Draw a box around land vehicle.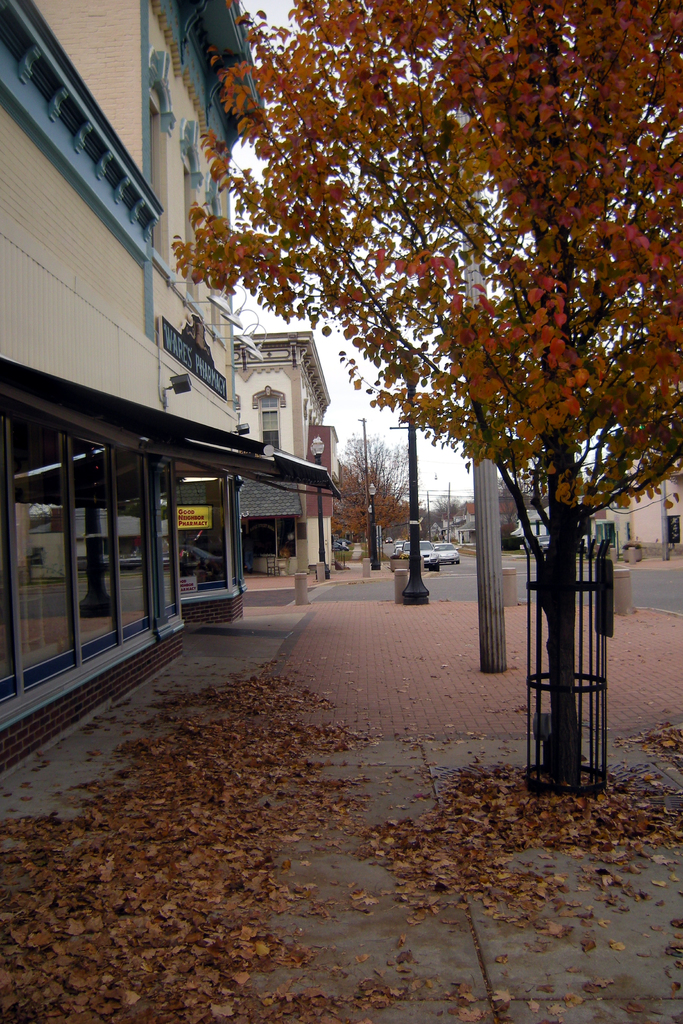
[392,537,406,556].
